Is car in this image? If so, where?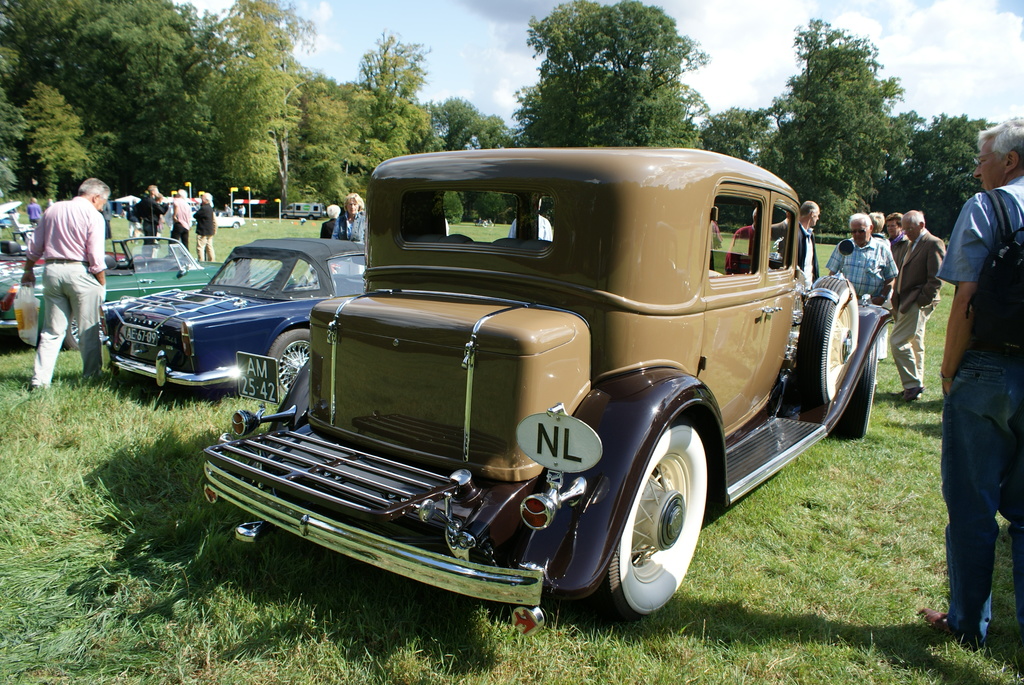
Yes, at bbox=(99, 235, 366, 399).
